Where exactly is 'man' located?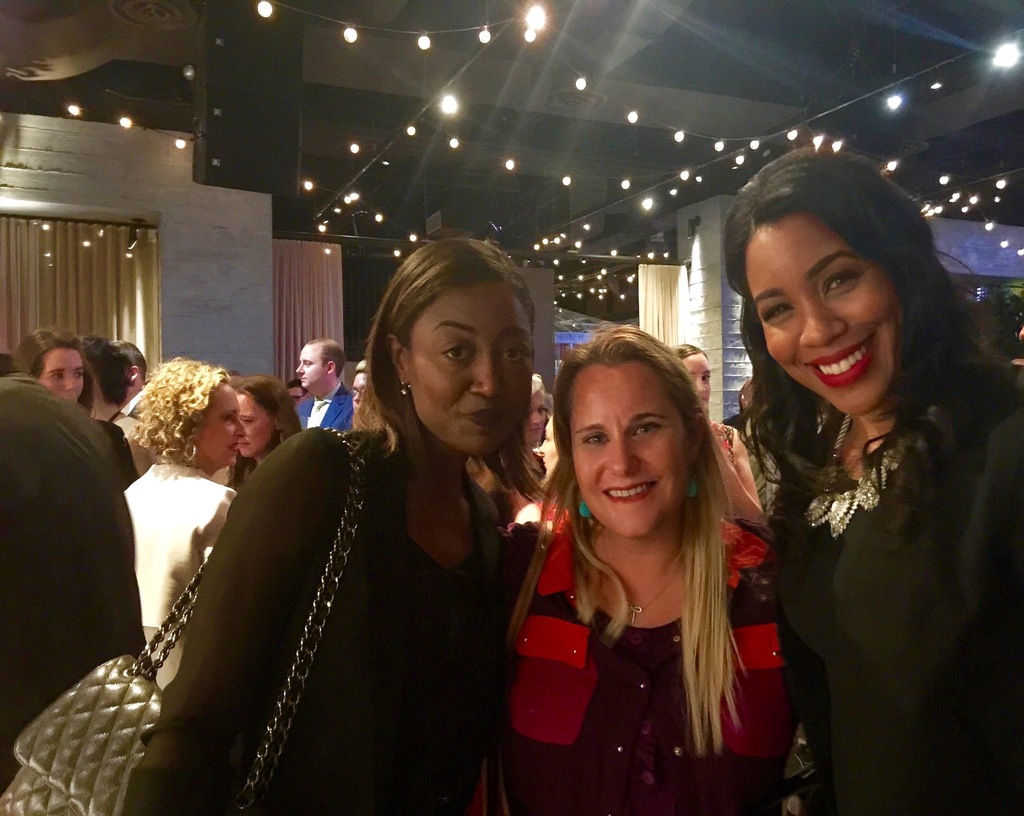
Its bounding box is box(296, 335, 358, 434).
